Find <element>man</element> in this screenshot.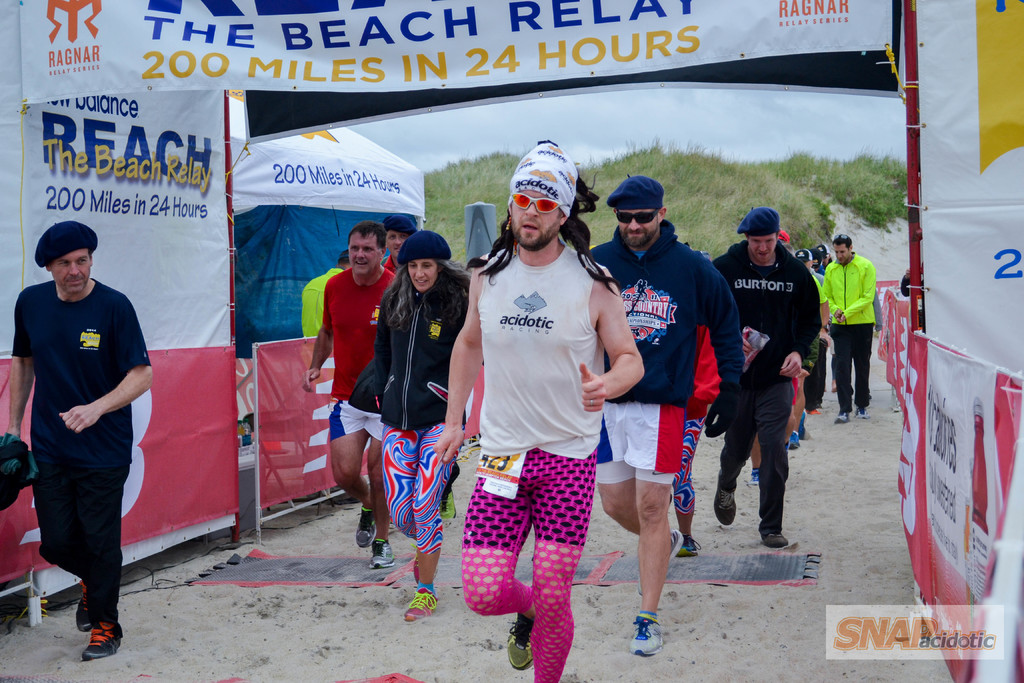
The bounding box for <element>man</element> is 12:223:159:654.
